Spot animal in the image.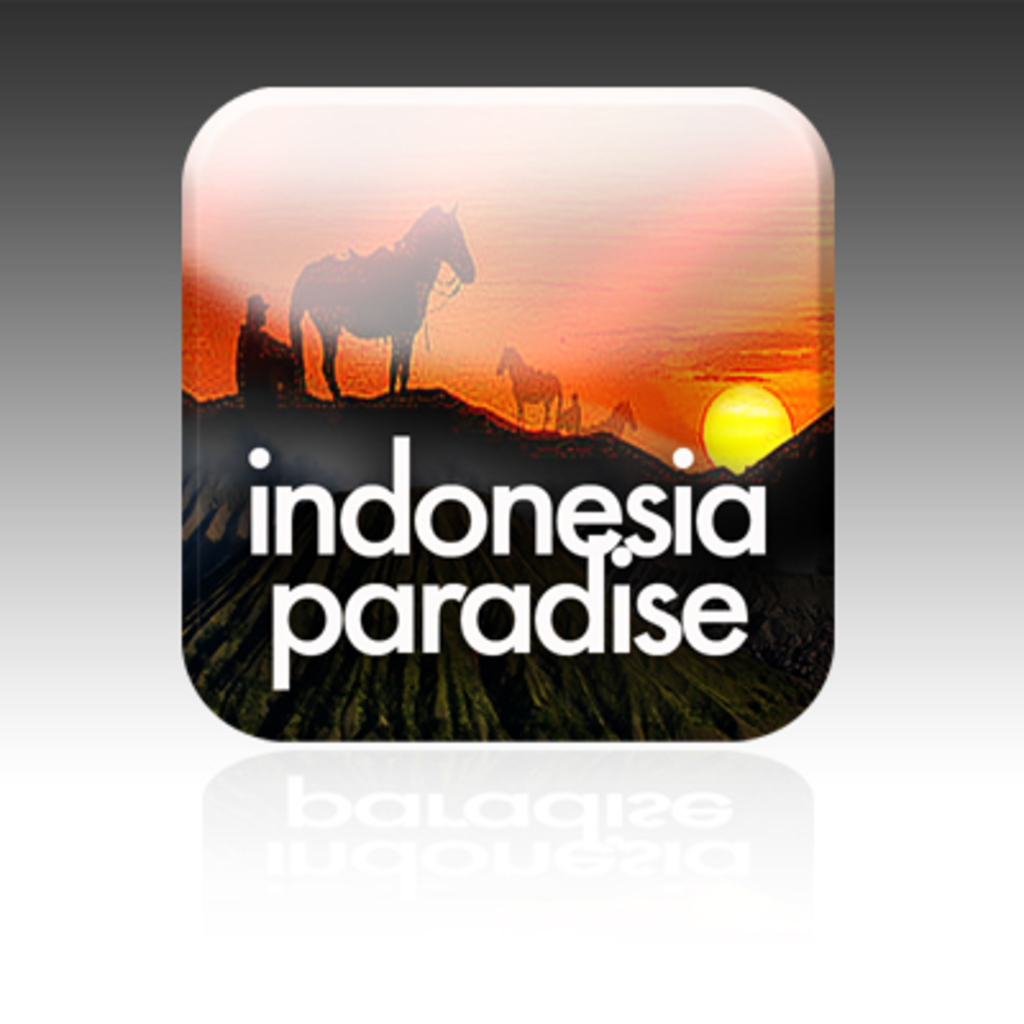
animal found at box=[497, 346, 566, 428].
